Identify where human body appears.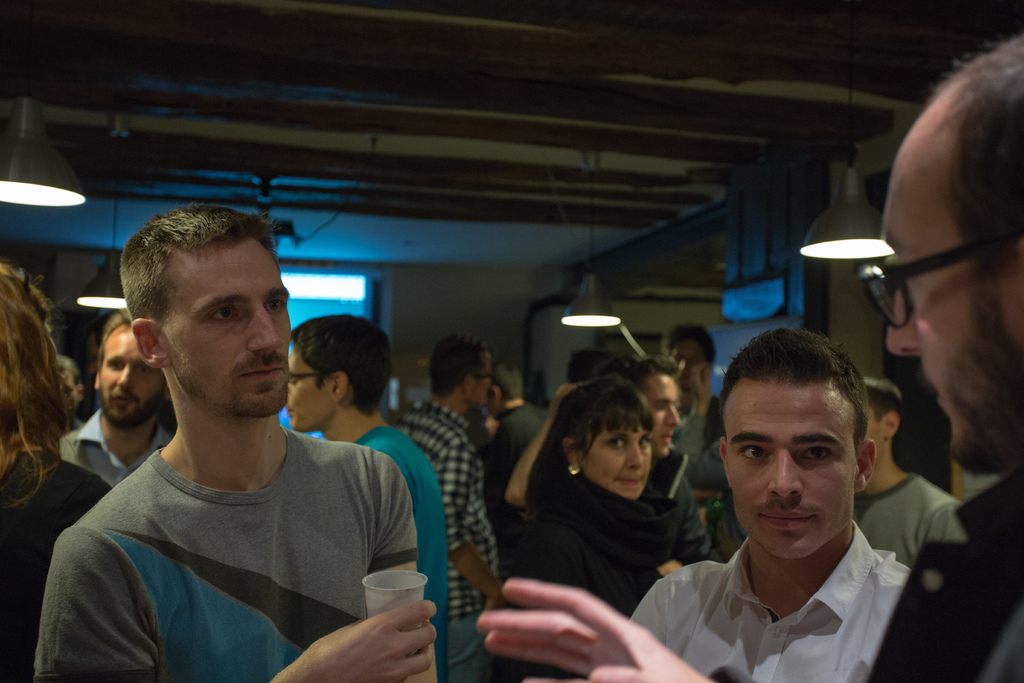
Appears at [x1=32, y1=427, x2=433, y2=682].
